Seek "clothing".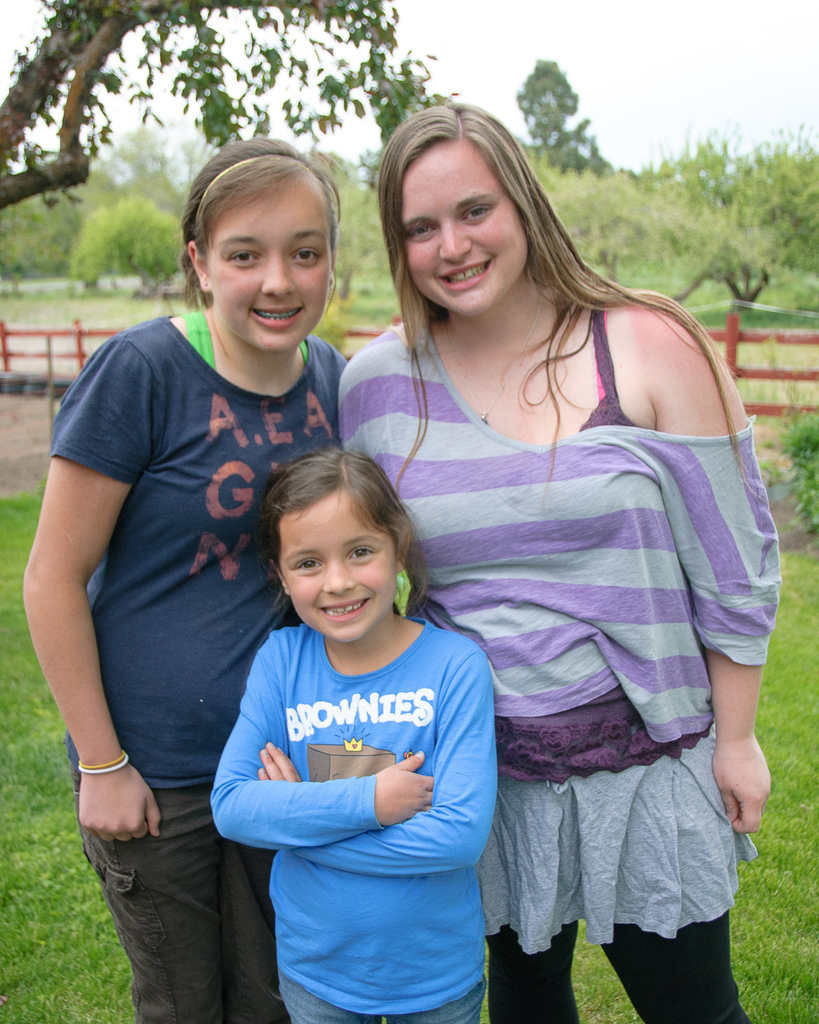
left=340, top=321, right=777, bottom=1023.
